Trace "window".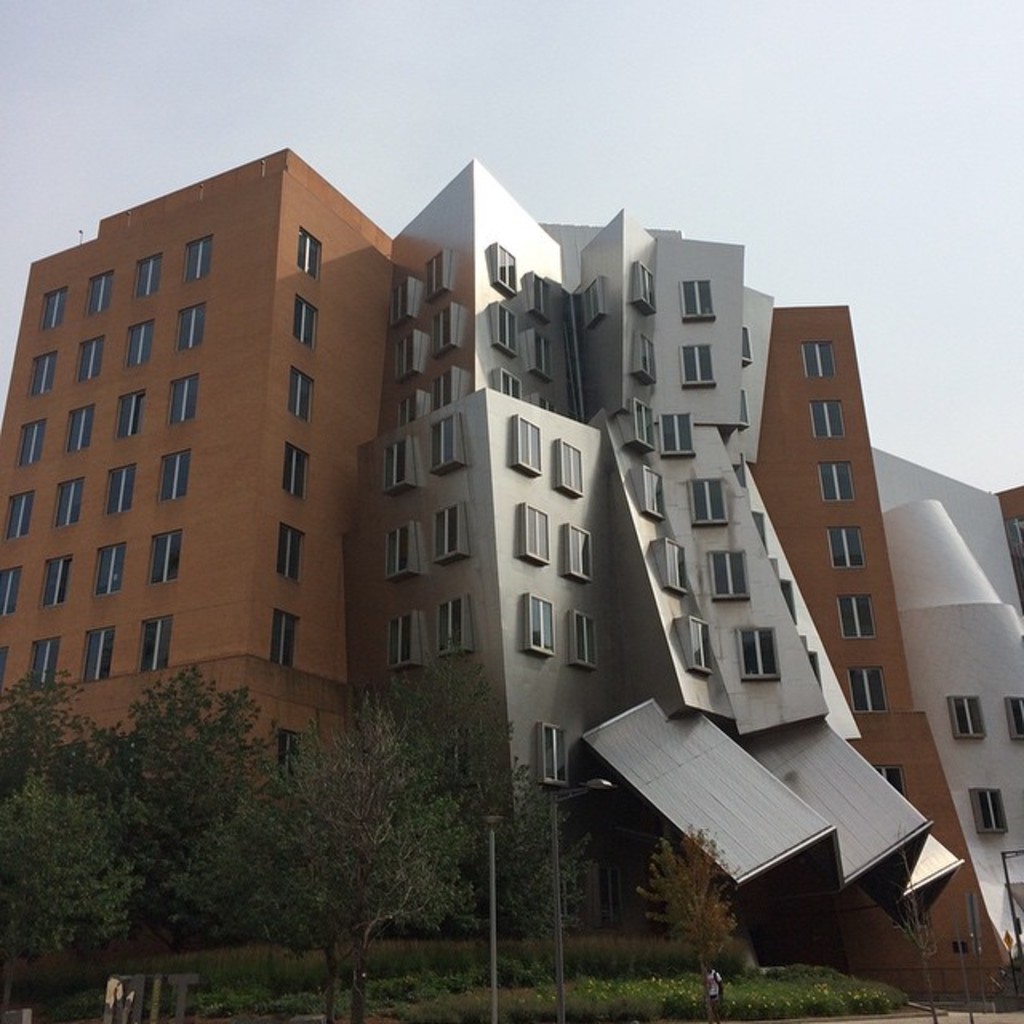
Traced to left=278, top=522, right=304, bottom=582.
